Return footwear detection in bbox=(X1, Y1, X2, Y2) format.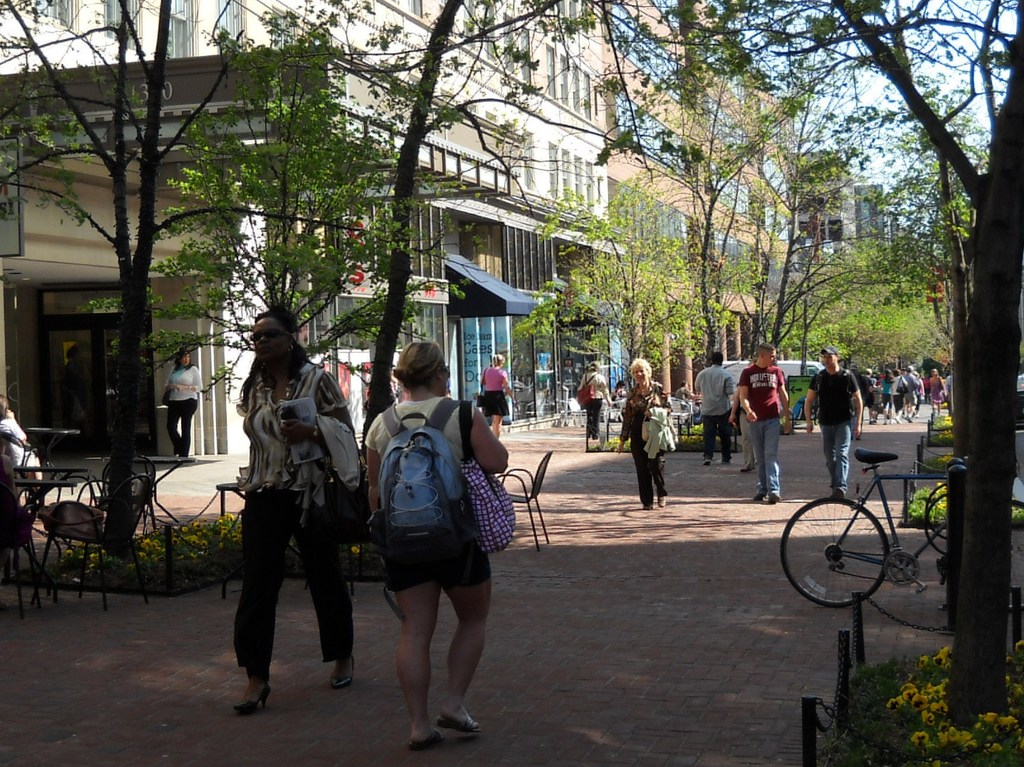
bbox=(234, 679, 271, 713).
